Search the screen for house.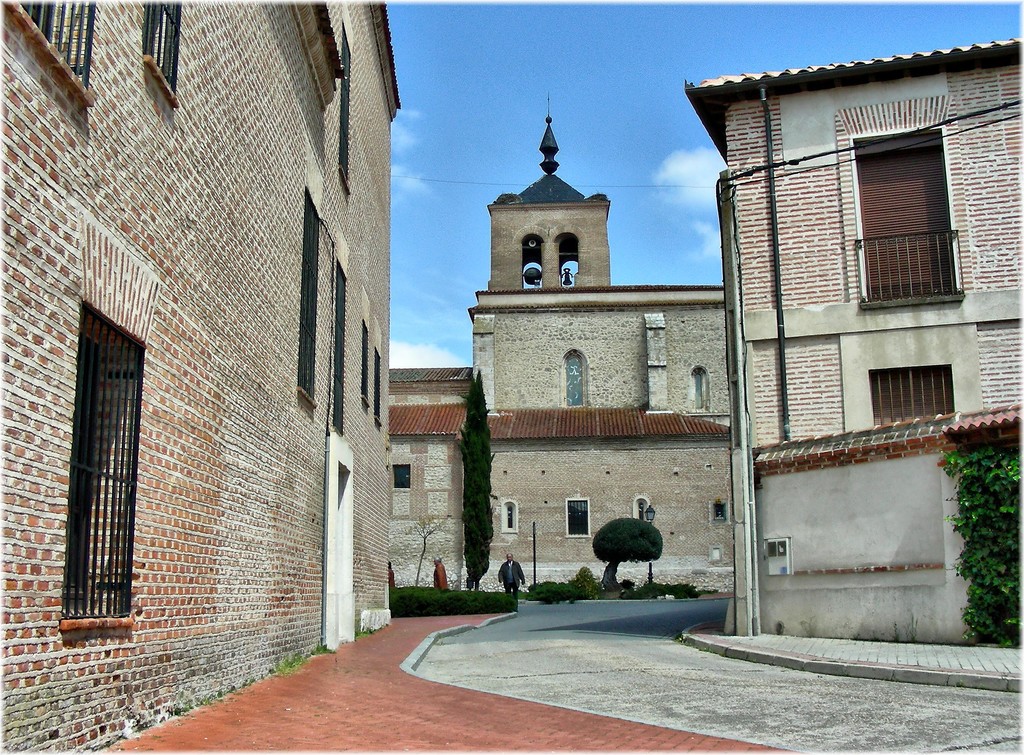
Found at left=0, top=0, right=405, bottom=751.
